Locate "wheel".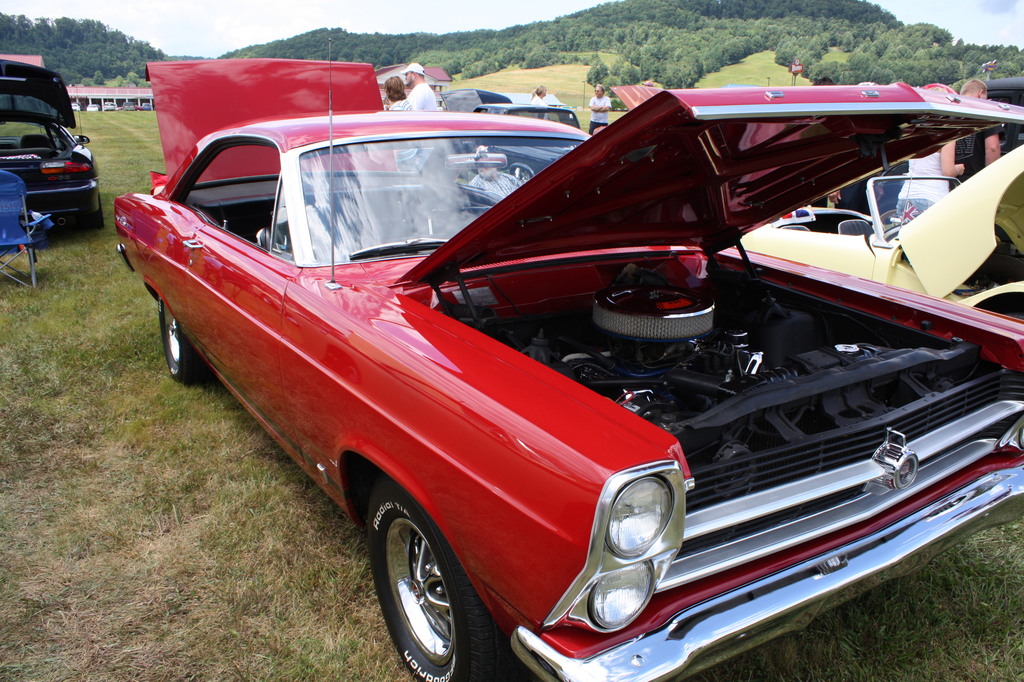
Bounding box: bbox=[373, 502, 478, 672].
